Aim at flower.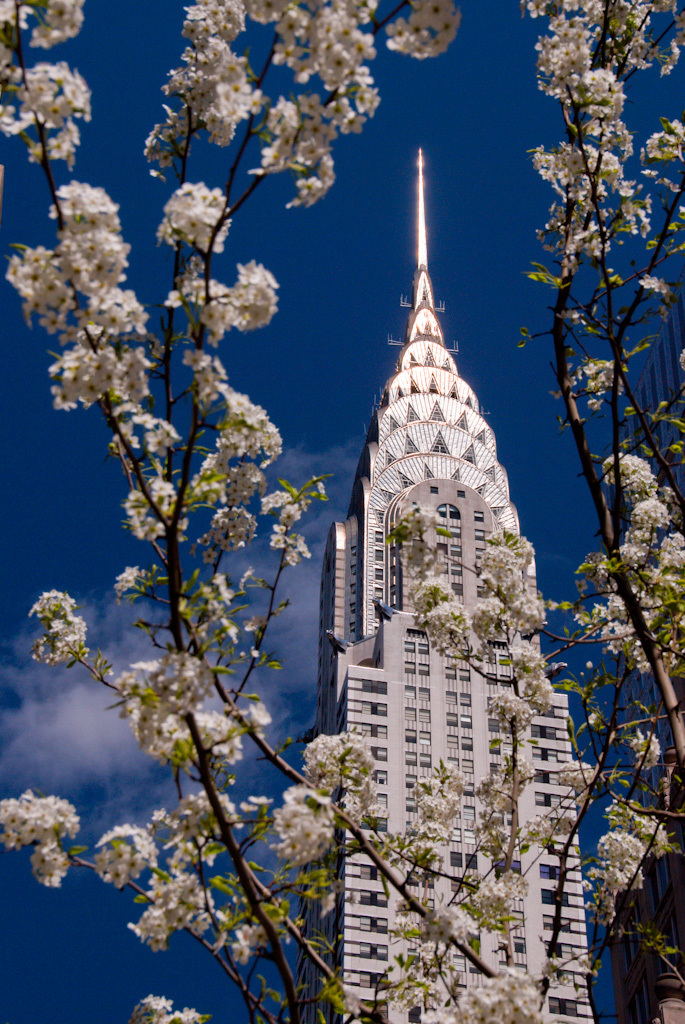
Aimed at locate(94, 824, 155, 888).
